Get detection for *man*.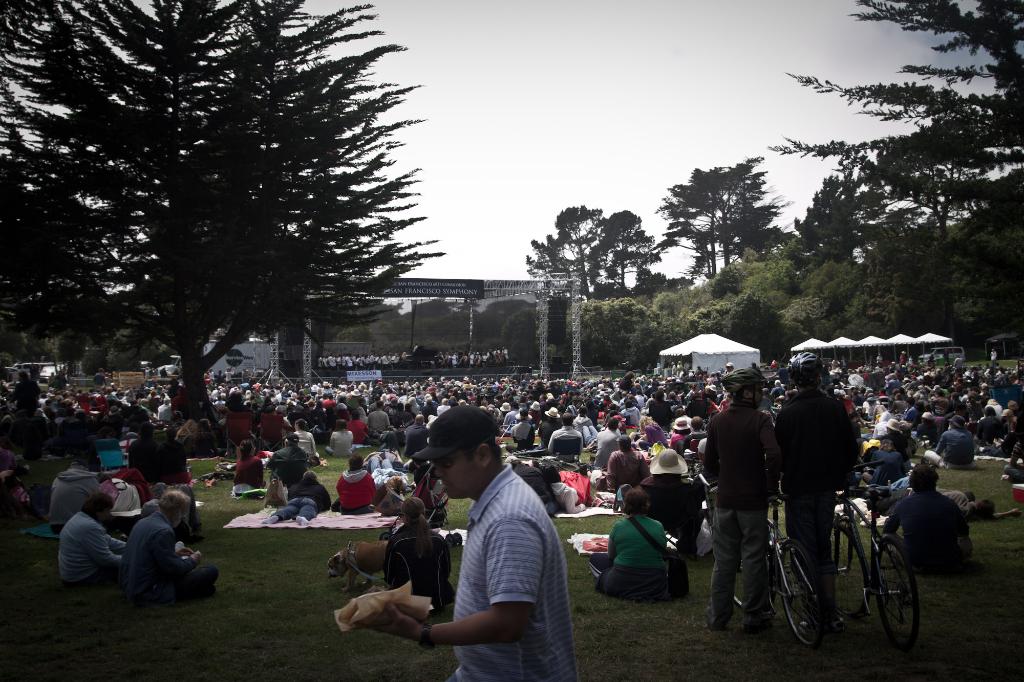
Detection: box=[771, 347, 856, 630].
